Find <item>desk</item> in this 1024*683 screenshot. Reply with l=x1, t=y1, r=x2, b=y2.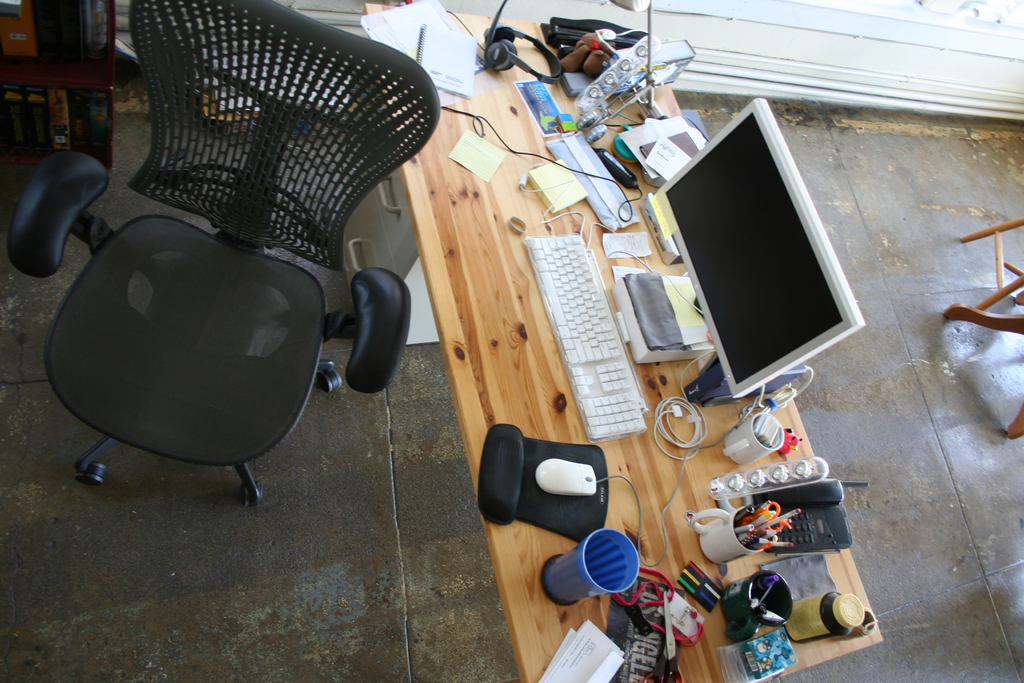
l=341, t=0, r=885, b=682.
